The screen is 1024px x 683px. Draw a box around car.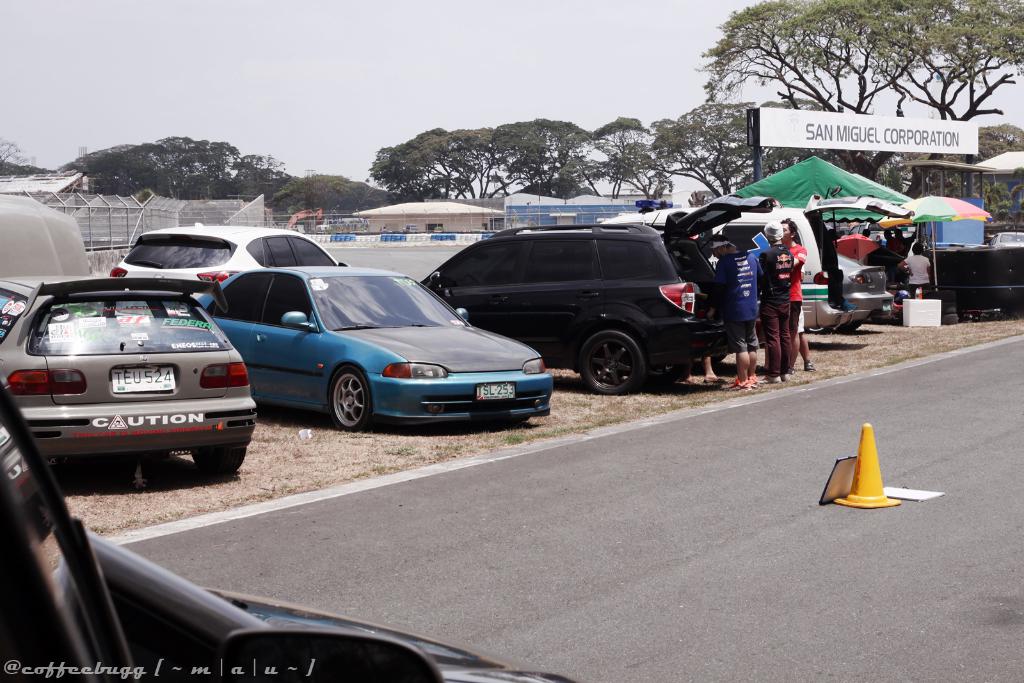
region(593, 191, 917, 329).
